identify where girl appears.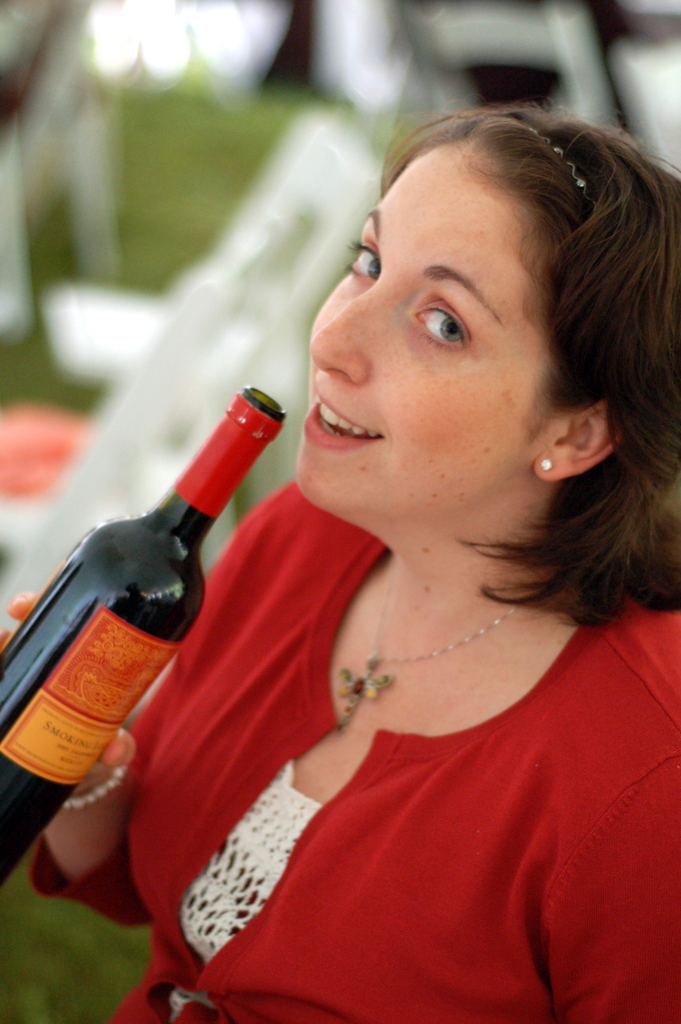
Appears at 0,97,680,1023.
